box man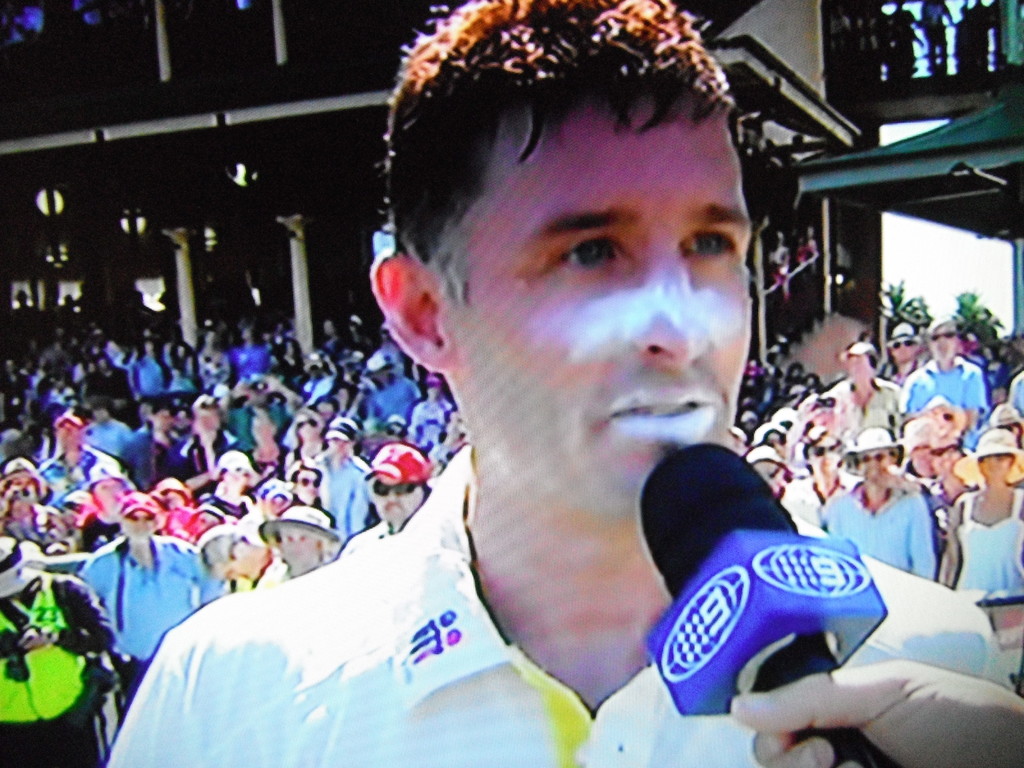
836:343:900:435
